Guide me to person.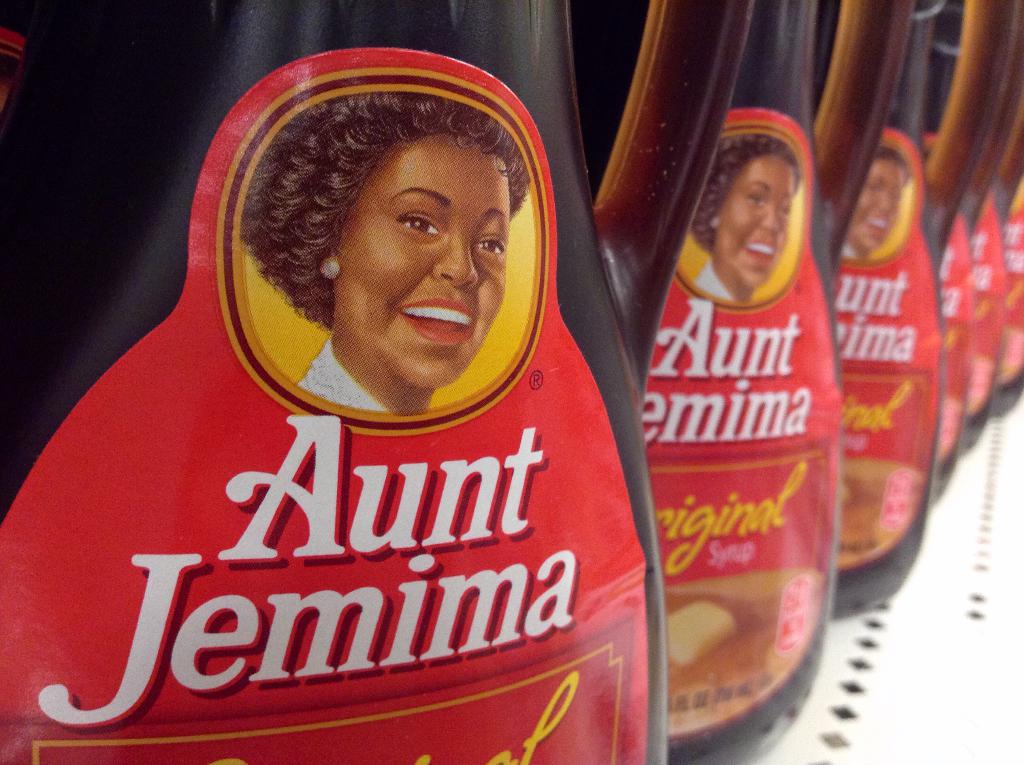
Guidance: [840,145,911,258].
